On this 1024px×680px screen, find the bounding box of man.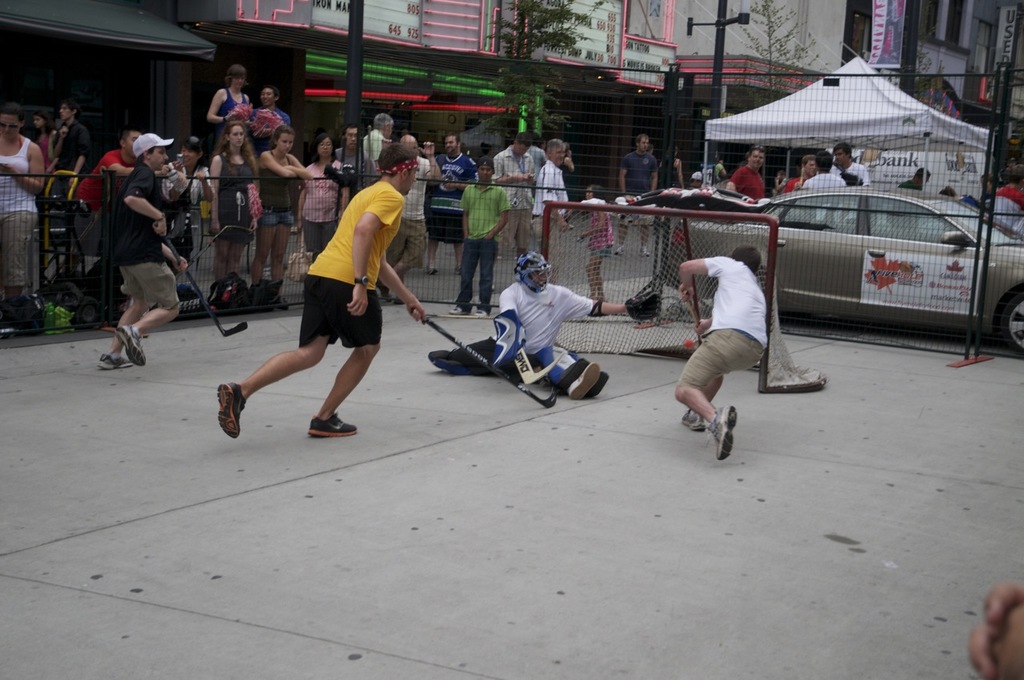
Bounding box: l=490, t=135, r=543, b=263.
